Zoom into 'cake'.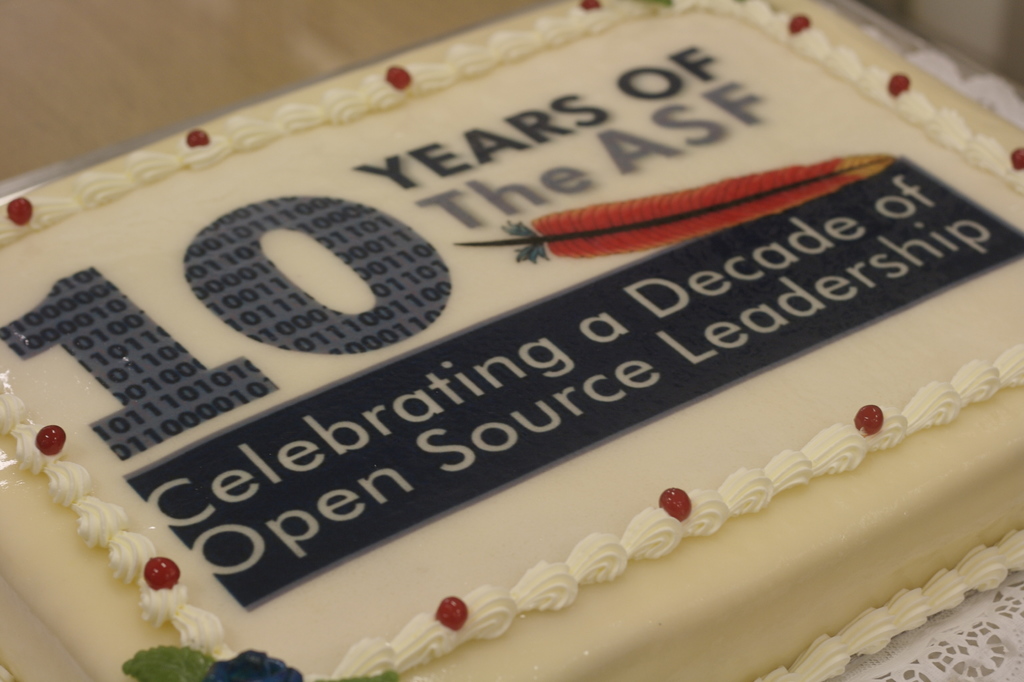
Zoom target: crop(0, 0, 1023, 681).
